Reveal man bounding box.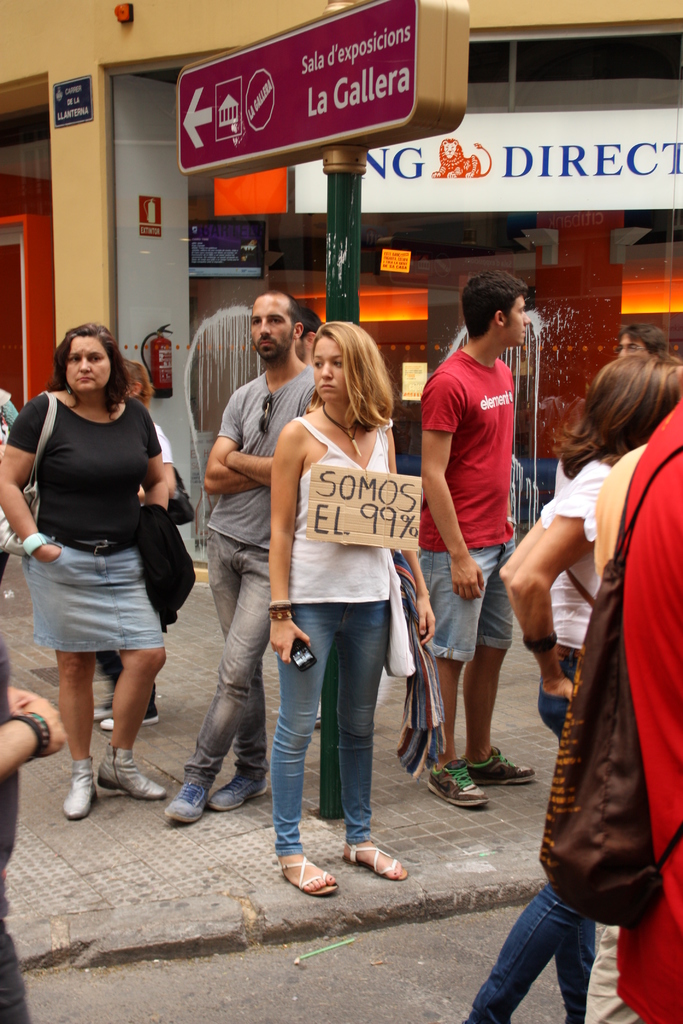
Revealed: bbox=(164, 287, 318, 826).
